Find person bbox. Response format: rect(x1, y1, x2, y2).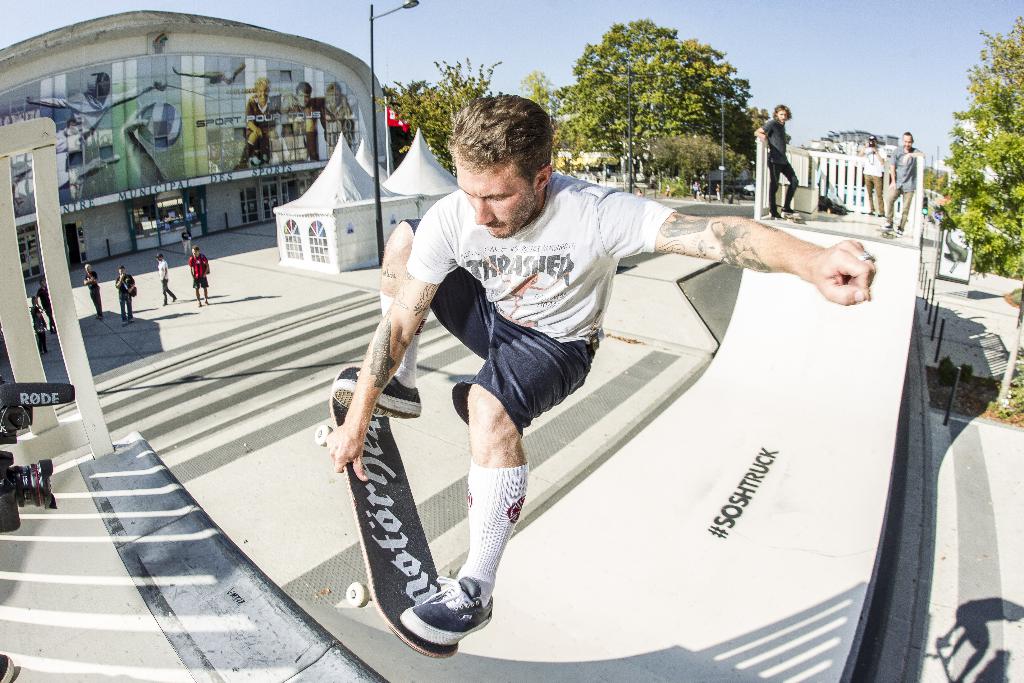
rect(86, 262, 104, 318).
